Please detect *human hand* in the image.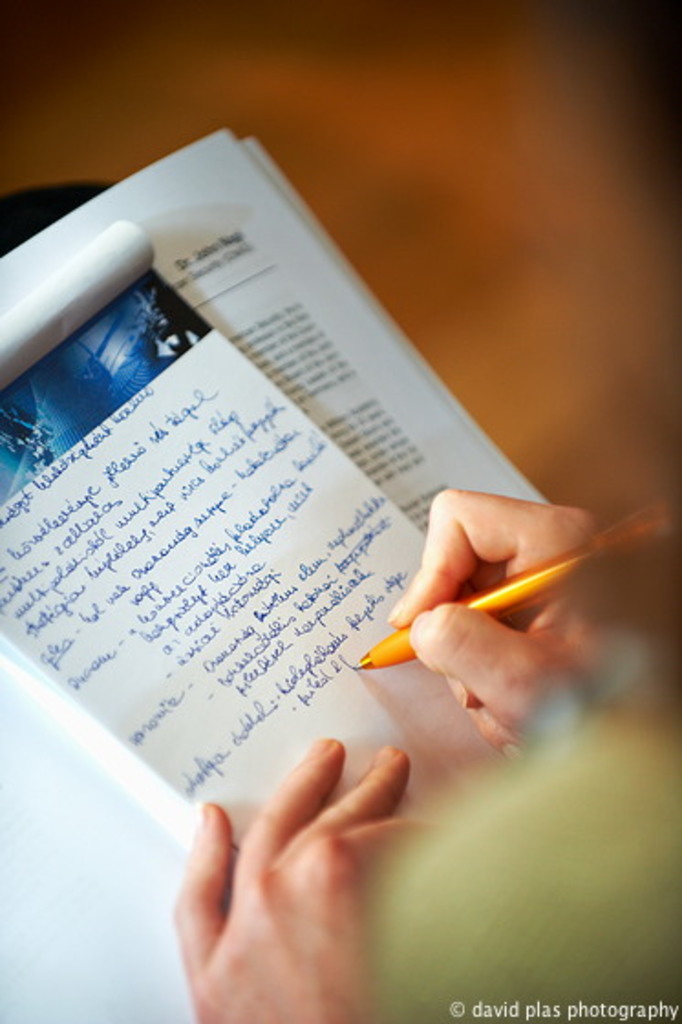
locate(358, 457, 629, 752).
